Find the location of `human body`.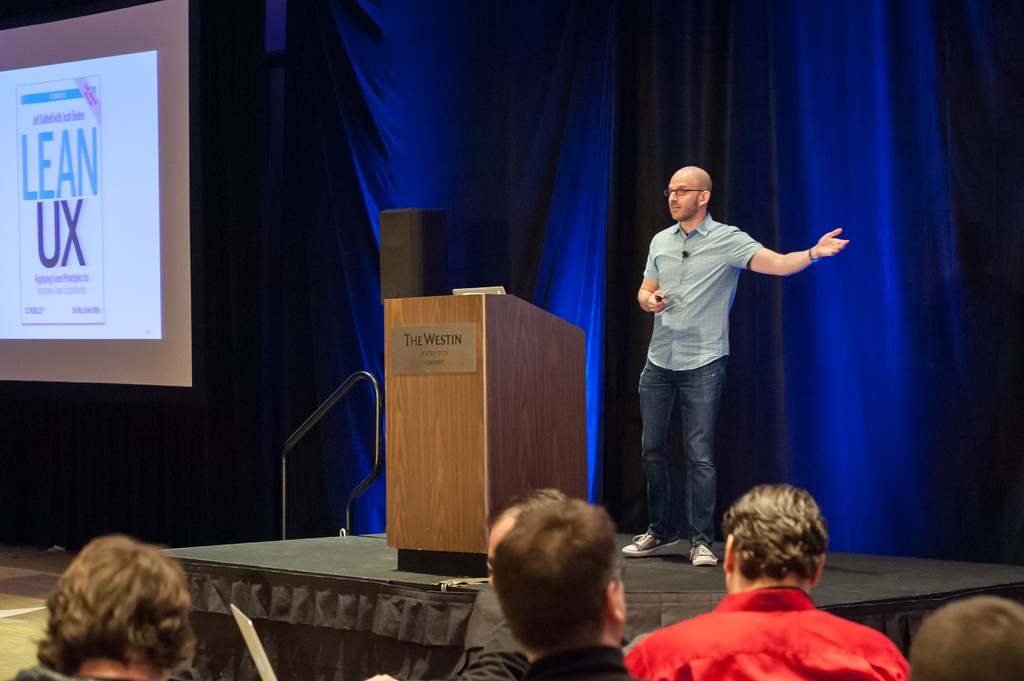
Location: <bbox>480, 486, 573, 590</bbox>.
